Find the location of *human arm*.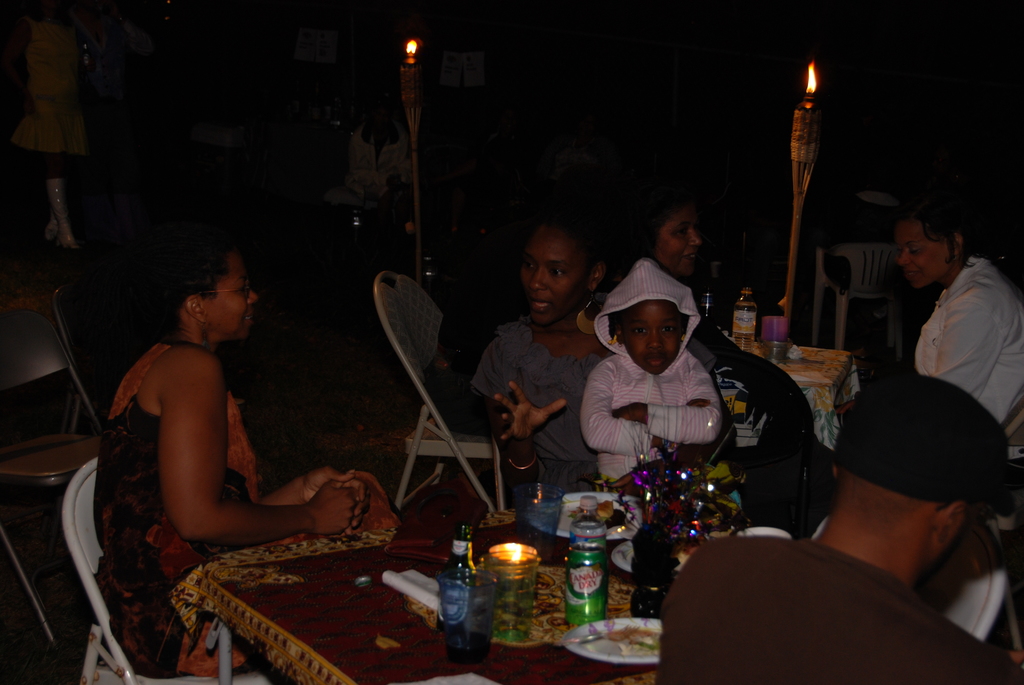
Location: l=580, t=358, r=712, b=455.
